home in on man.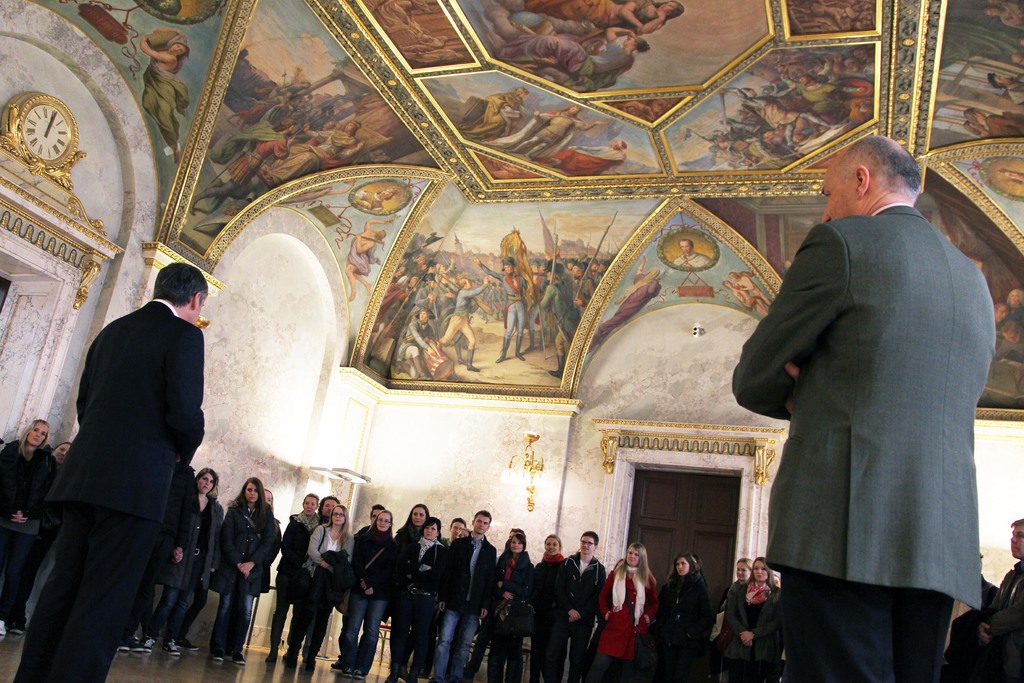
Homed in at left=35, top=238, right=234, bottom=674.
